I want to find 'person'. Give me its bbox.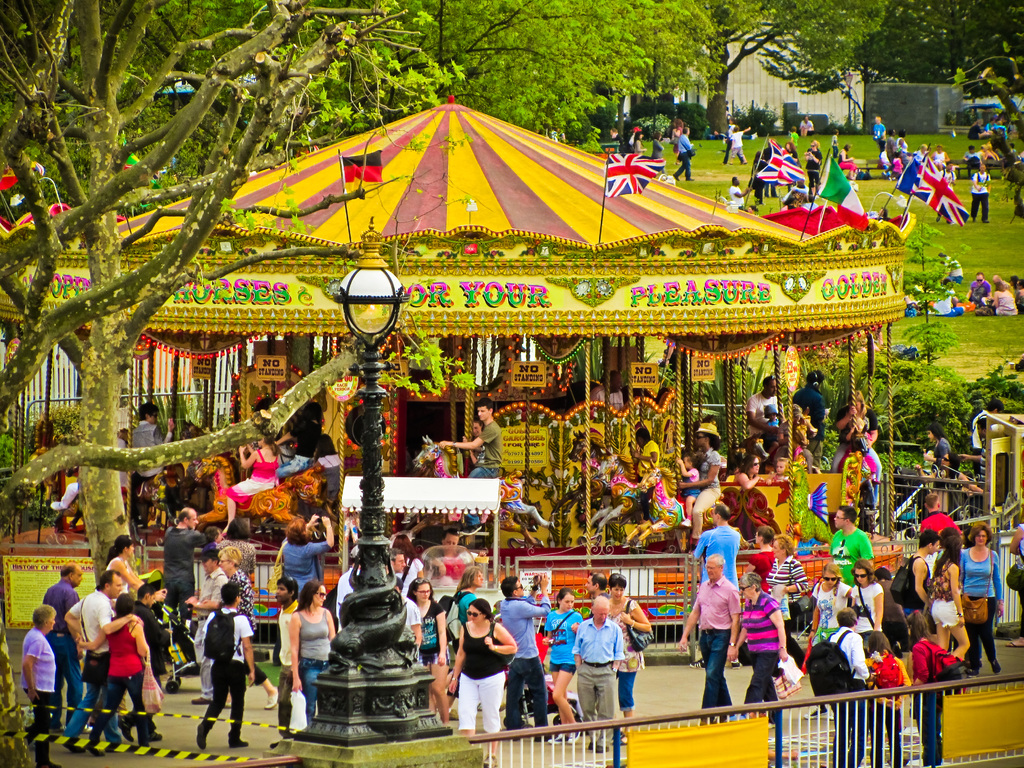
{"x1": 680, "y1": 556, "x2": 739, "y2": 725}.
